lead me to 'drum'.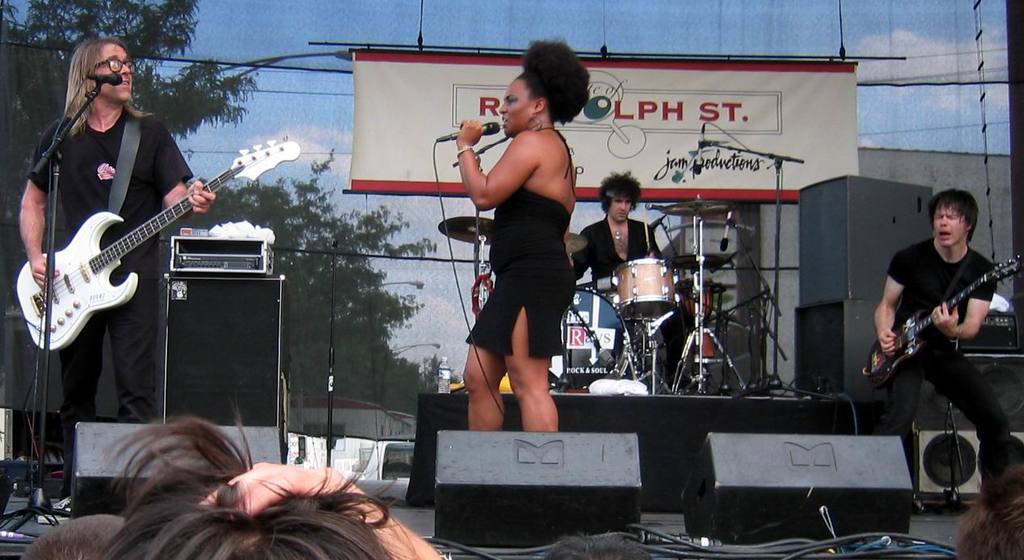
Lead to region(549, 283, 626, 387).
